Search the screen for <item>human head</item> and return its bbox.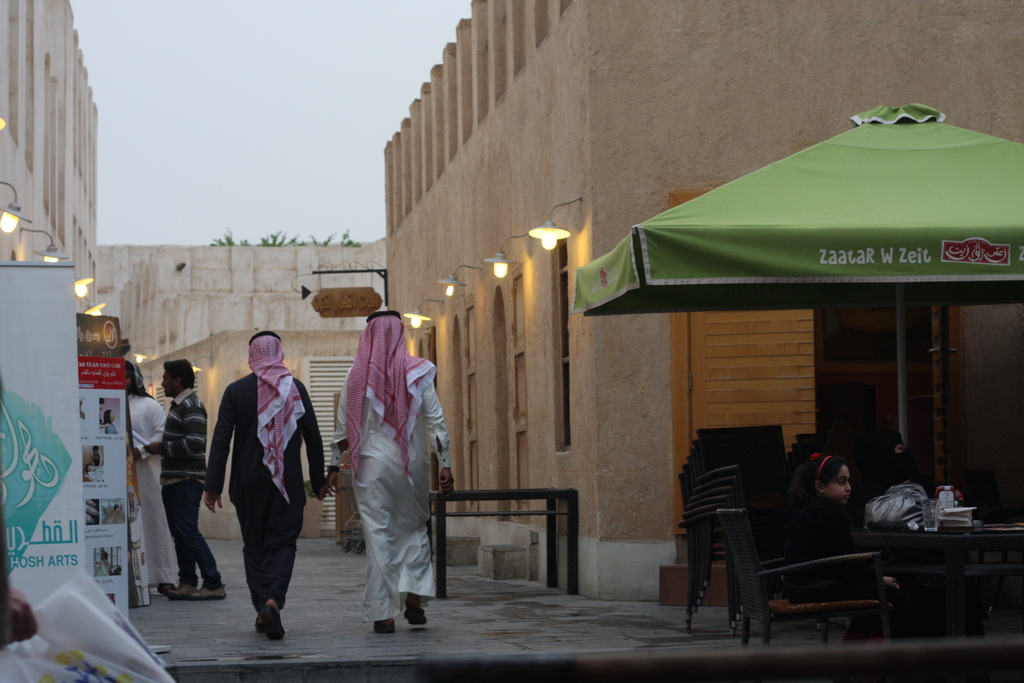
Found: box(125, 362, 136, 393).
